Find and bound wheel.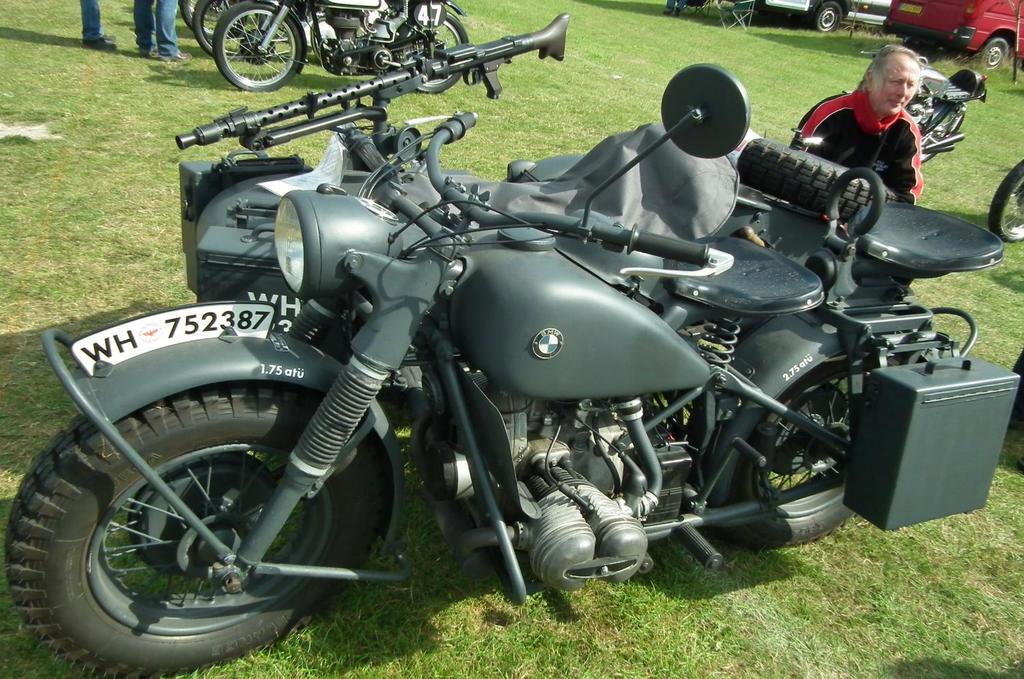
Bound: [193,1,265,57].
